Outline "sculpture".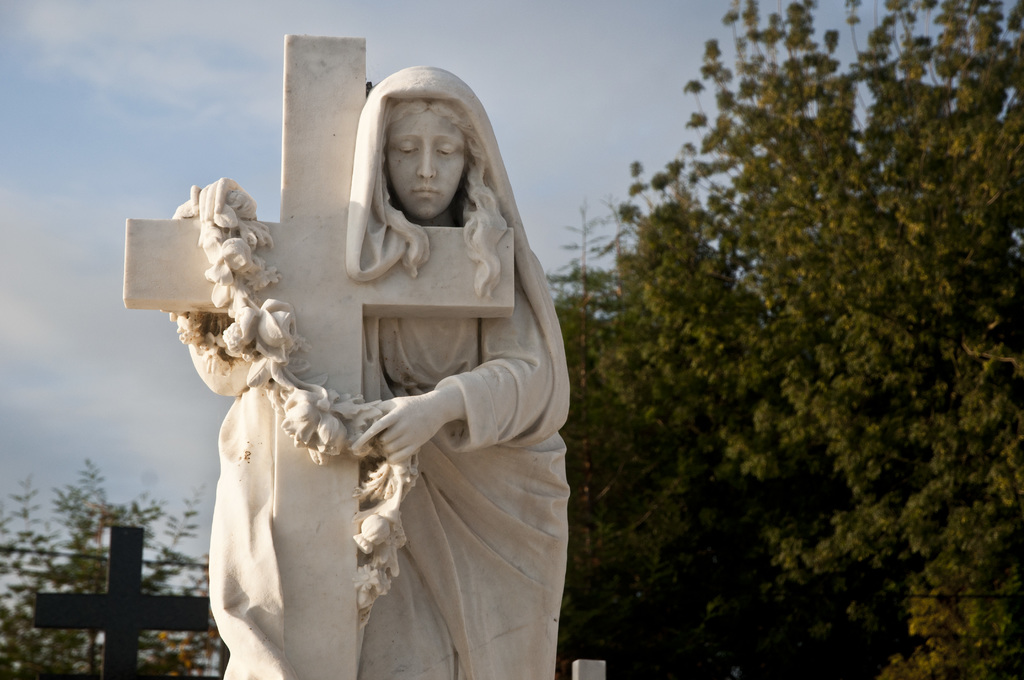
Outline: {"left": 100, "top": 13, "right": 583, "bottom": 679}.
